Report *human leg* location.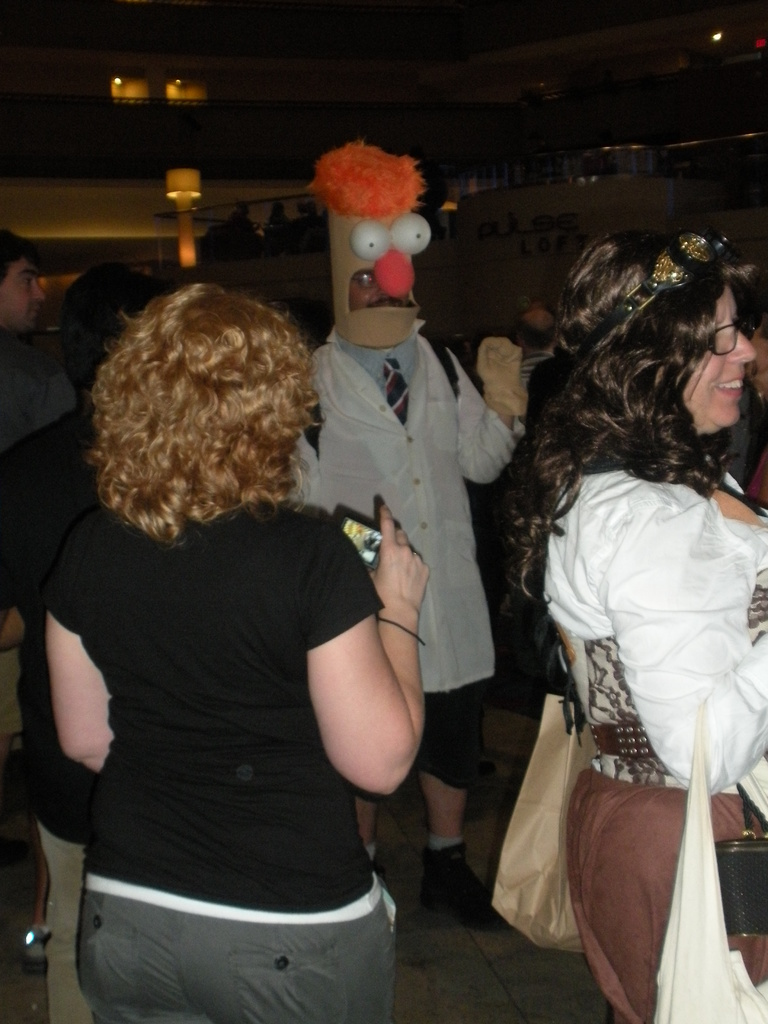
Report: x1=589 y1=781 x2=767 y2=1023.
